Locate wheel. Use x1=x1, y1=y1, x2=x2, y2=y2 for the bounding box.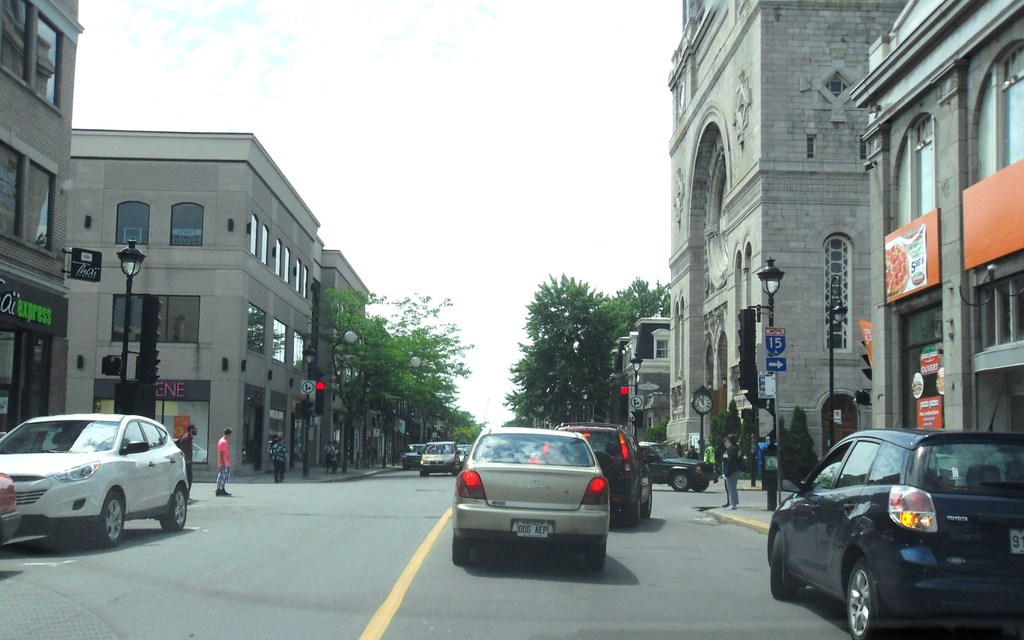
x1=768, y1=529, x2=792, y2=598.
